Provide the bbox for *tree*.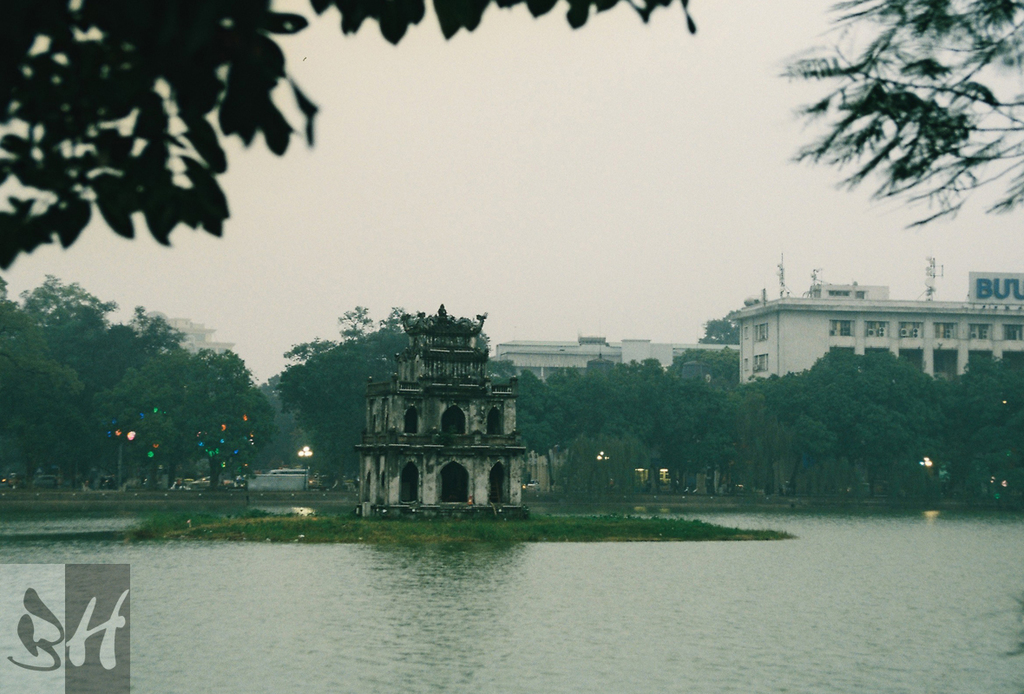
0:0:699:267.
